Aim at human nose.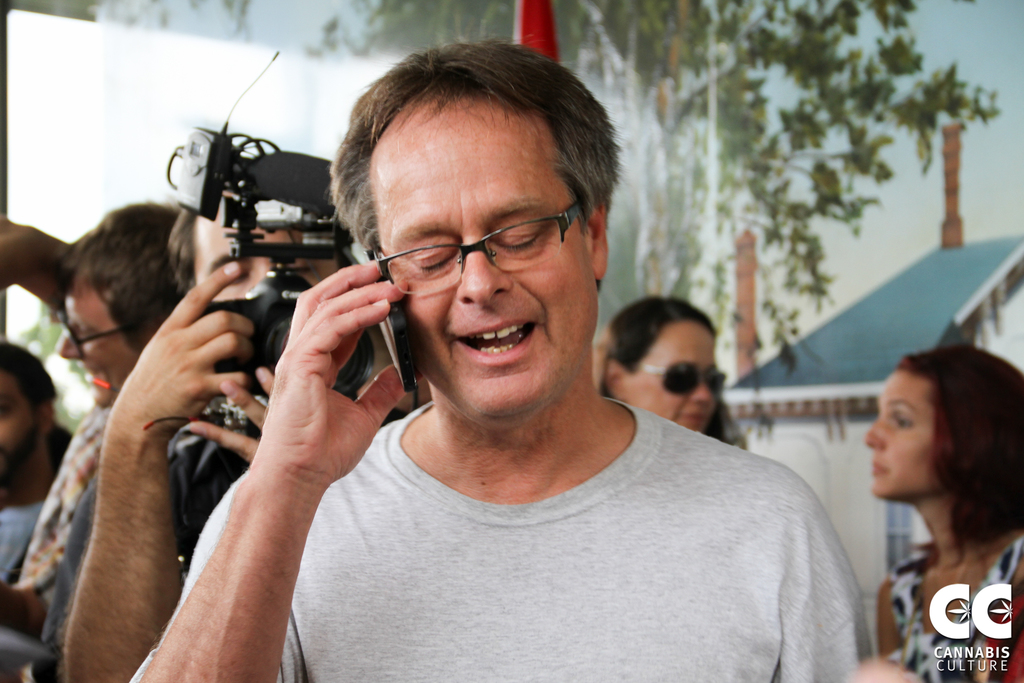
Aimed at 691 382 710 407.
